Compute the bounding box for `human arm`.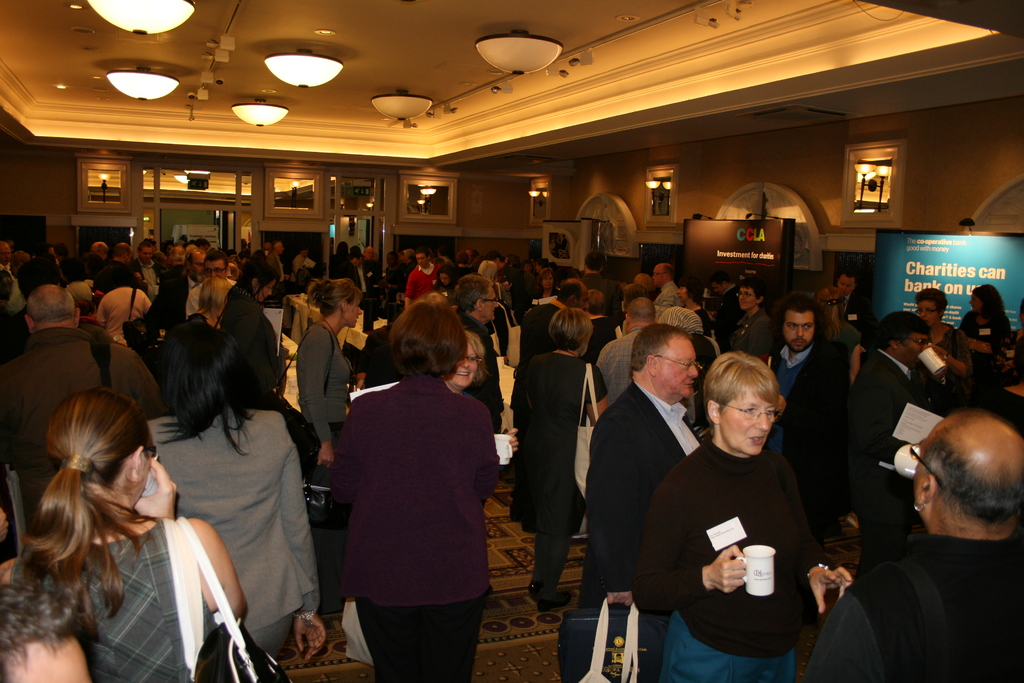
left=132, top=259, right=143, bottom=283.
